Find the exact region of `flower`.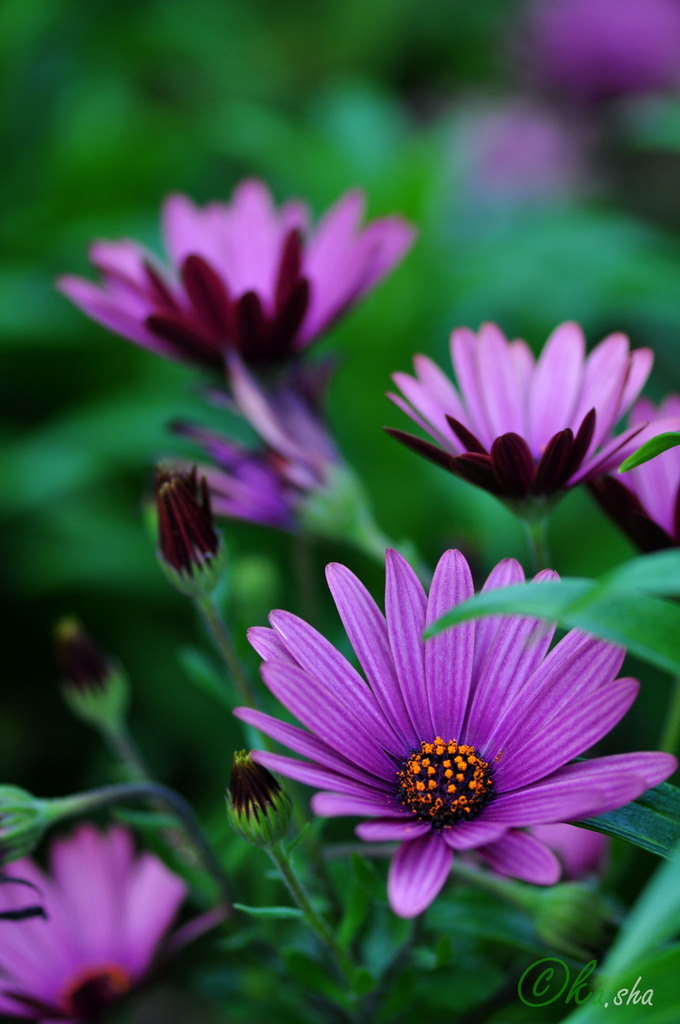
Exact region: <region>583, 387, 679, 555</region>.
